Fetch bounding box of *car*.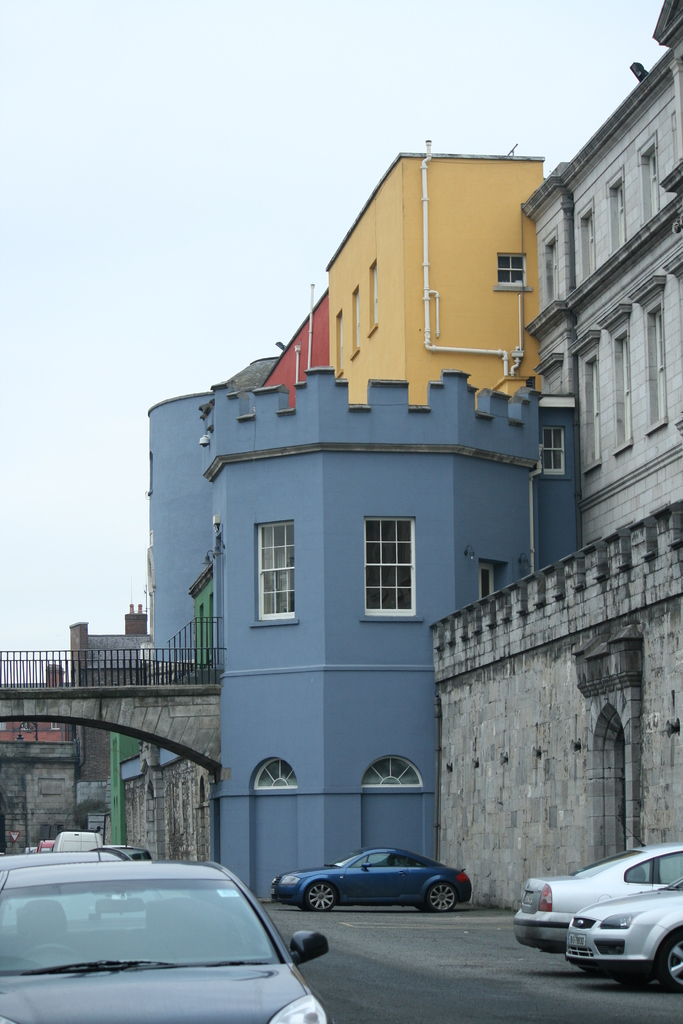
Bbox: region(0, 837, 327, 1023).
